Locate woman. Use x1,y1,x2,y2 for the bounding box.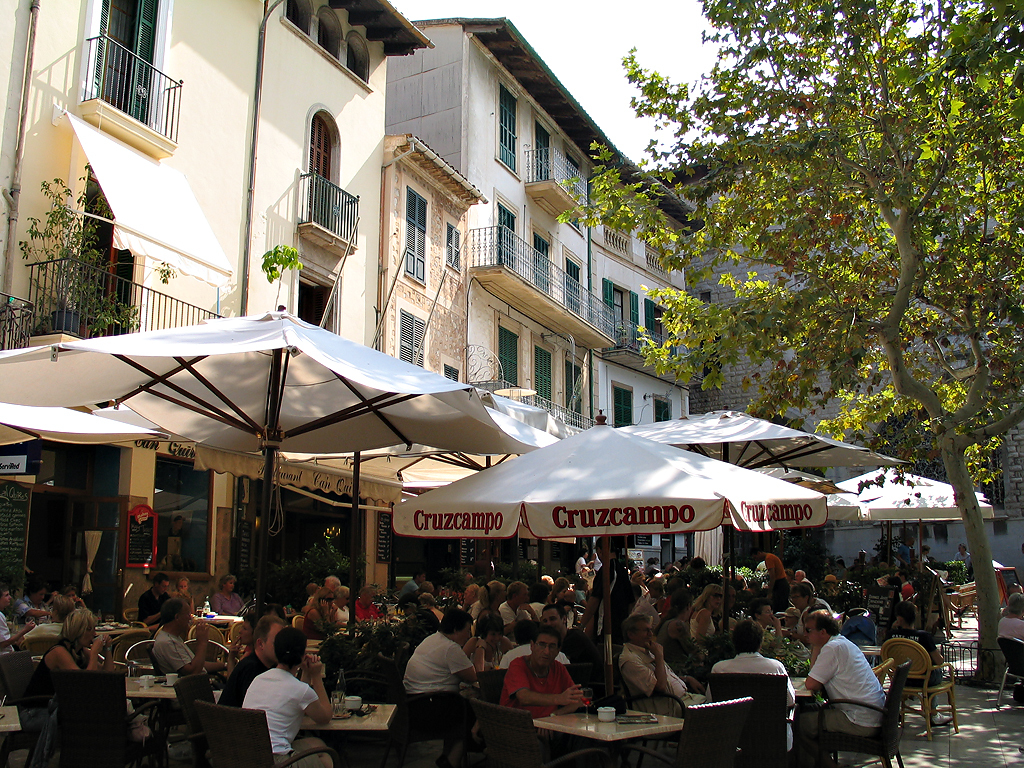
171,577,197,617.
